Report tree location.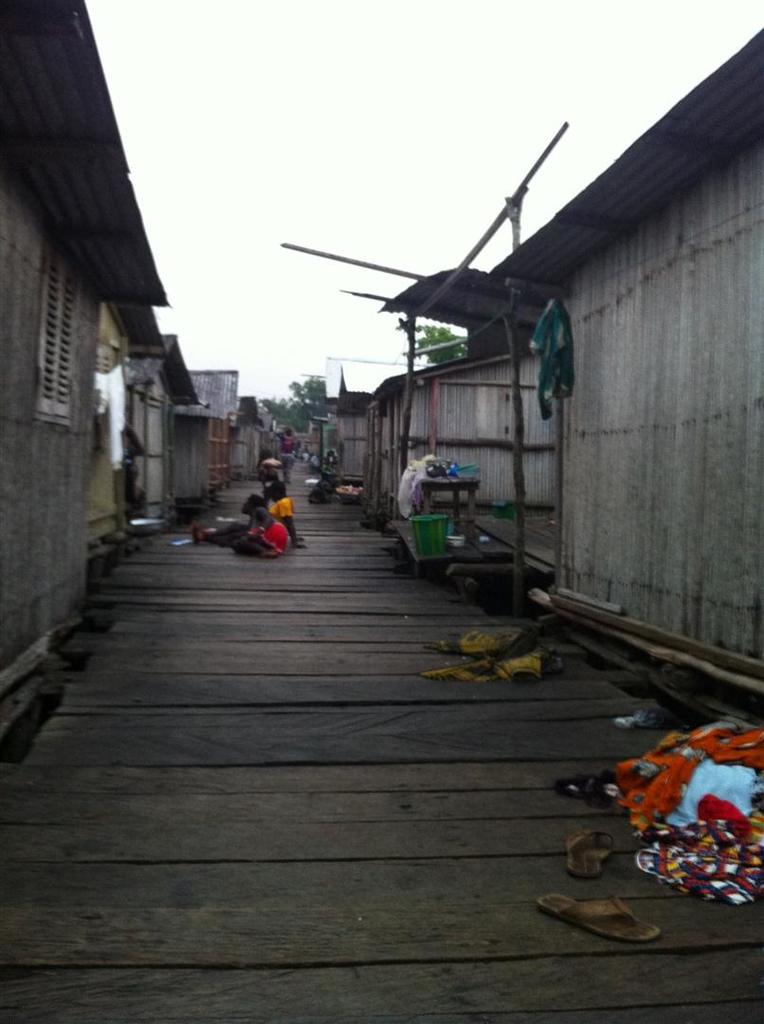
Report: box(393, 313, 479, 366).
